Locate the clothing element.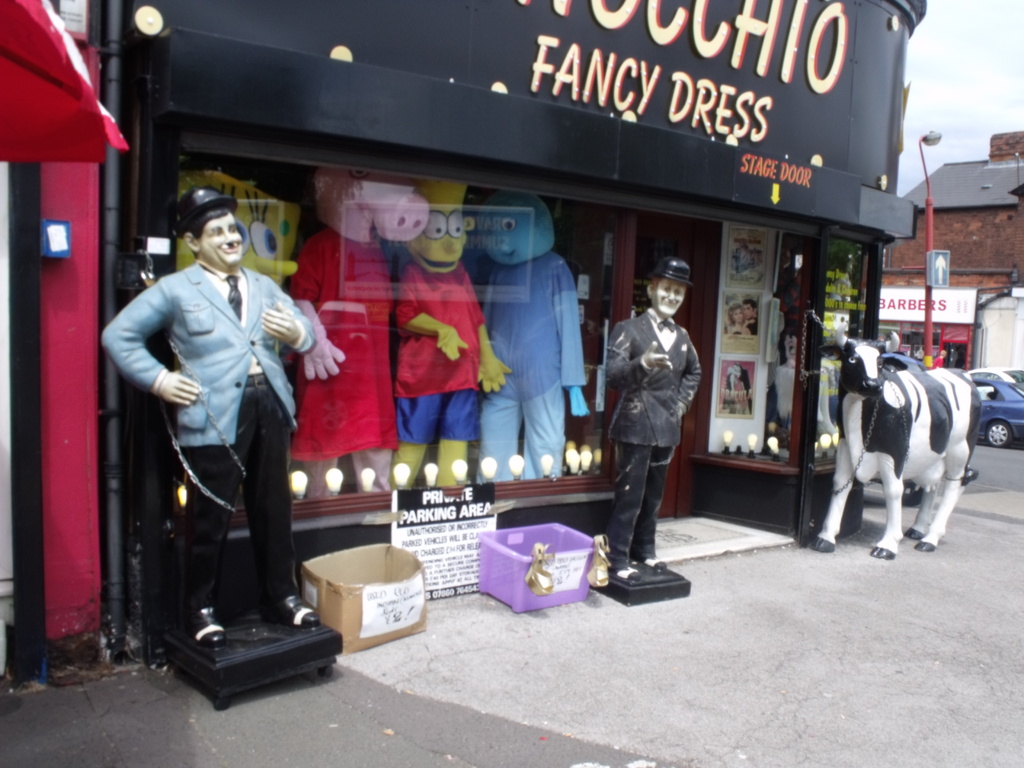
Element bbox: 600:301:710:569.
